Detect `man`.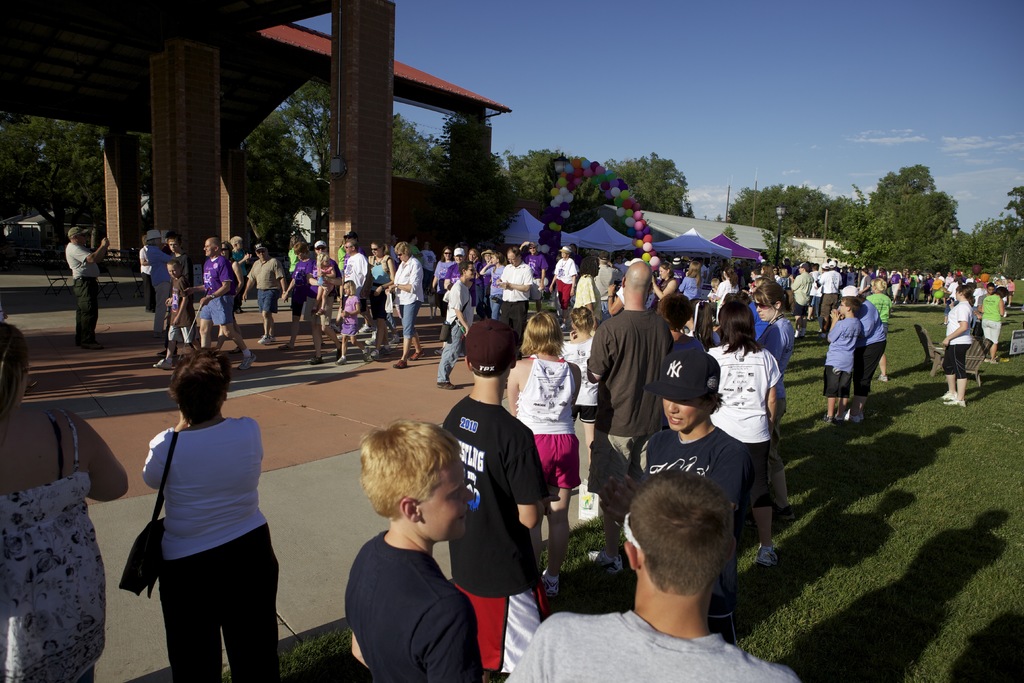
Detected at detection(595, 269, 682, 470).
